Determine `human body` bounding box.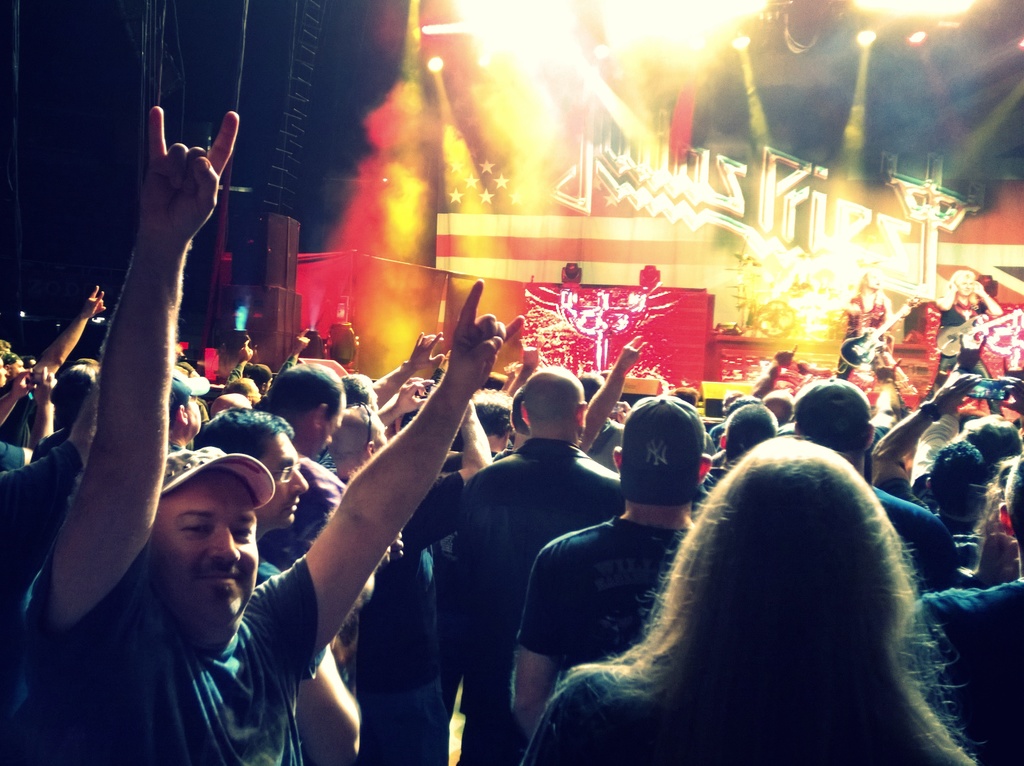
Determined: bbox(459, 431, 622, 751).
